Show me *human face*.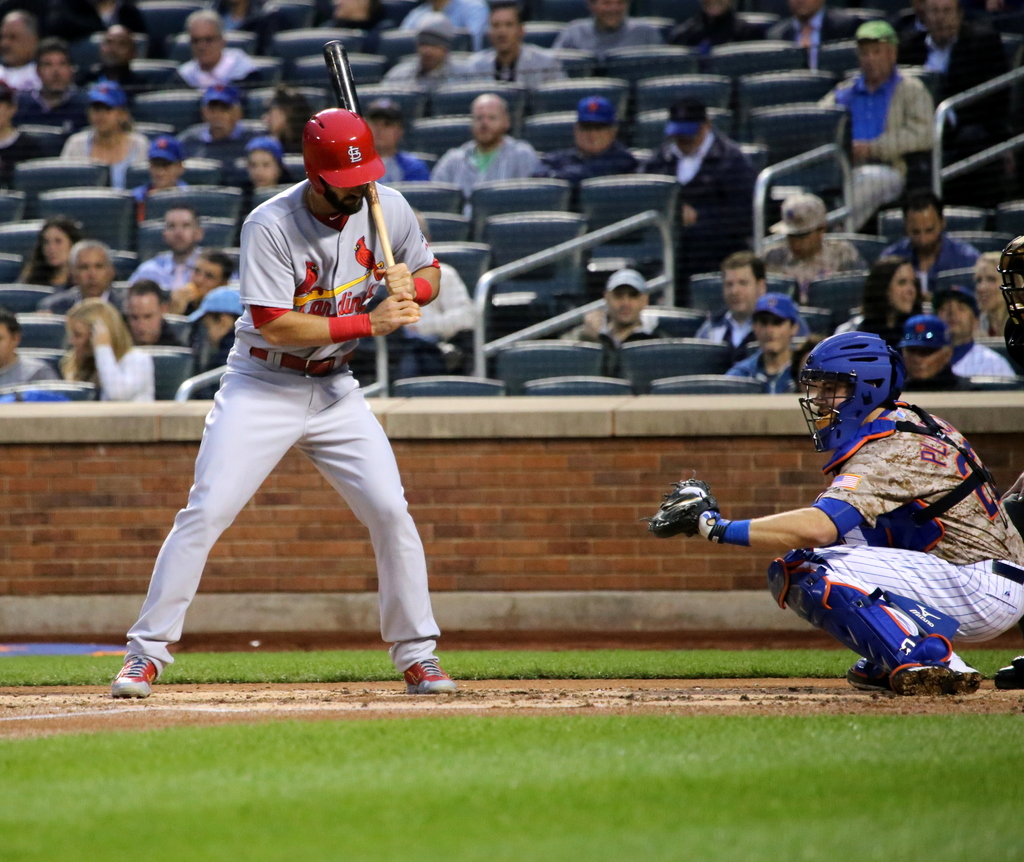
*human face* is here: {"left": 134, "top": 290, "right": 154, "bottom": 331}.
